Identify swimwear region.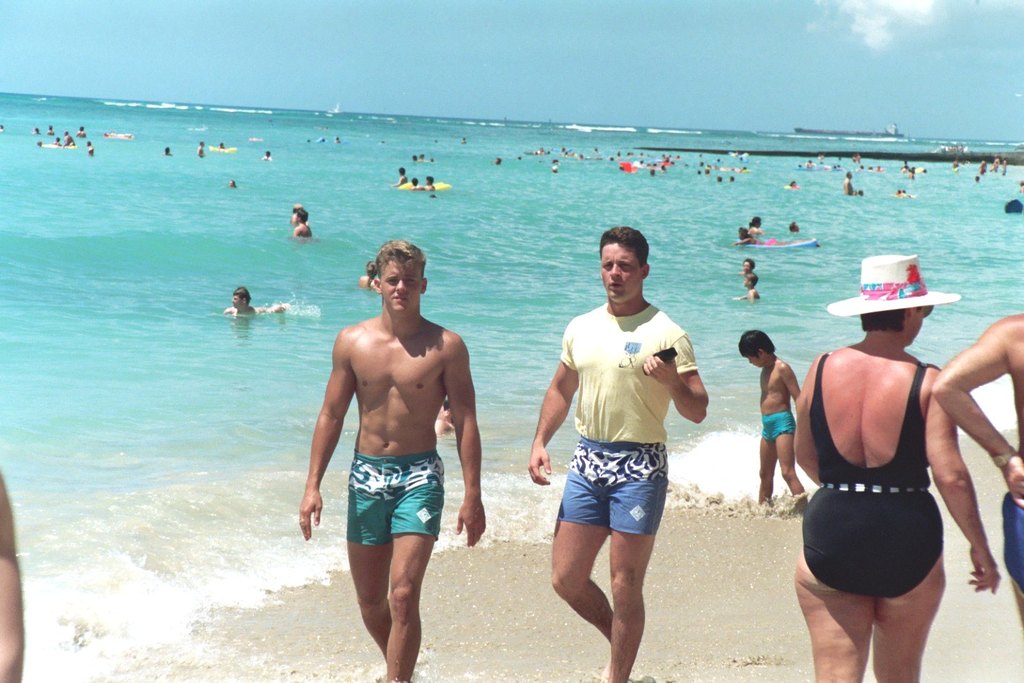
Region: [344,449,436,540].
